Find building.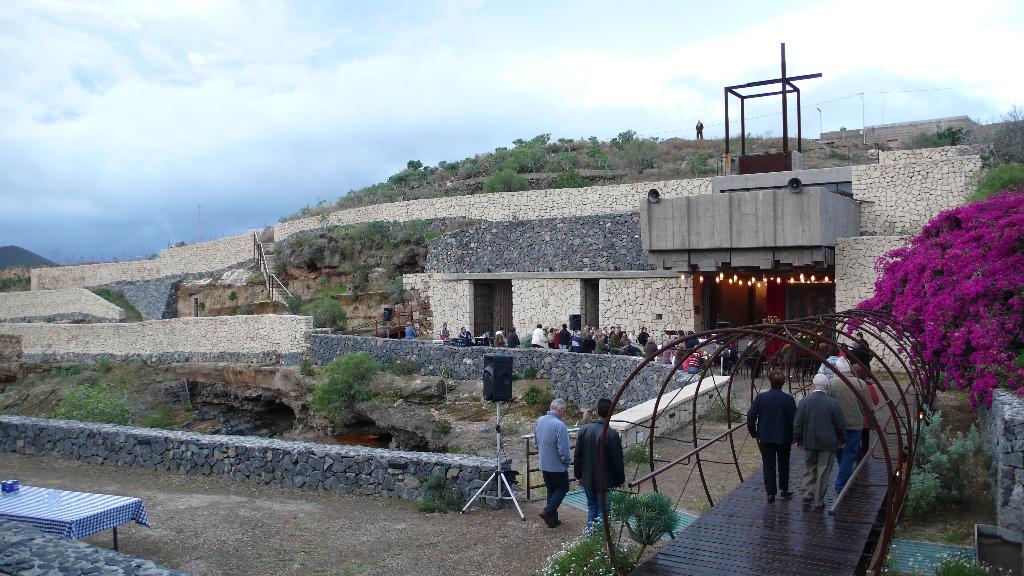
bbox=[401, 163, 991, 371].
